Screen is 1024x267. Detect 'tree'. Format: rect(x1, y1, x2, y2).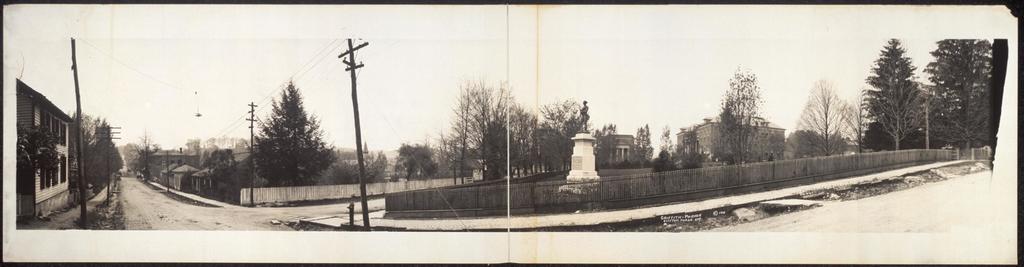
rect(710, 71, 766, 157).
